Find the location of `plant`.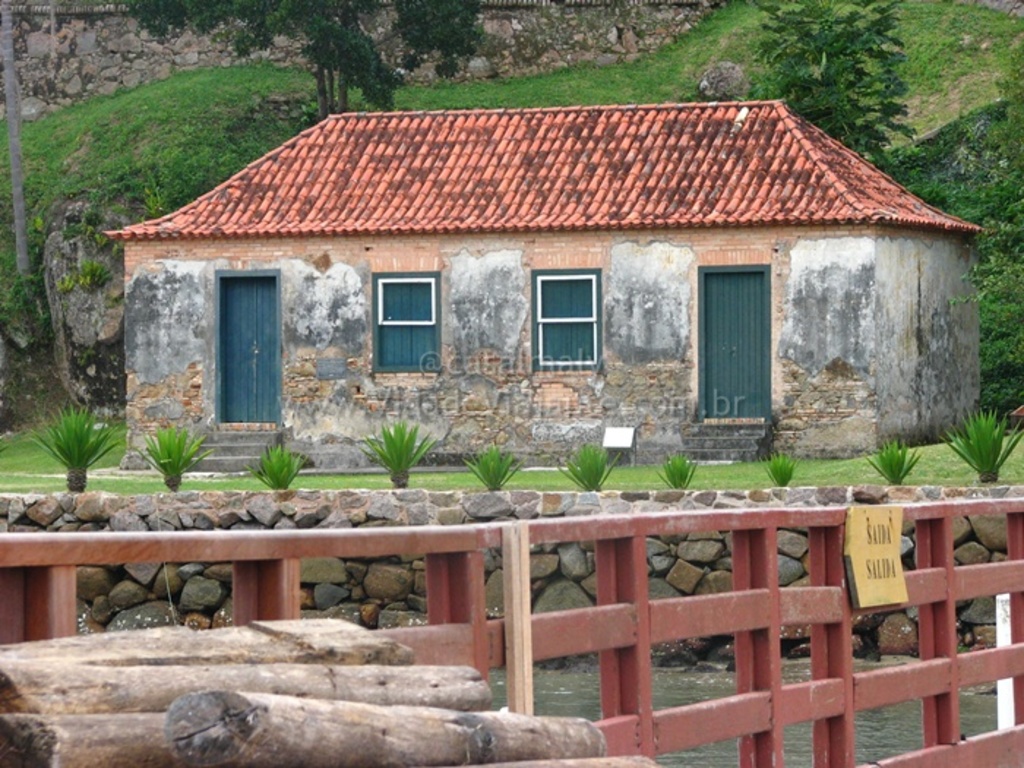
Location: (left=562, top=432, right=625, bottom=494).
